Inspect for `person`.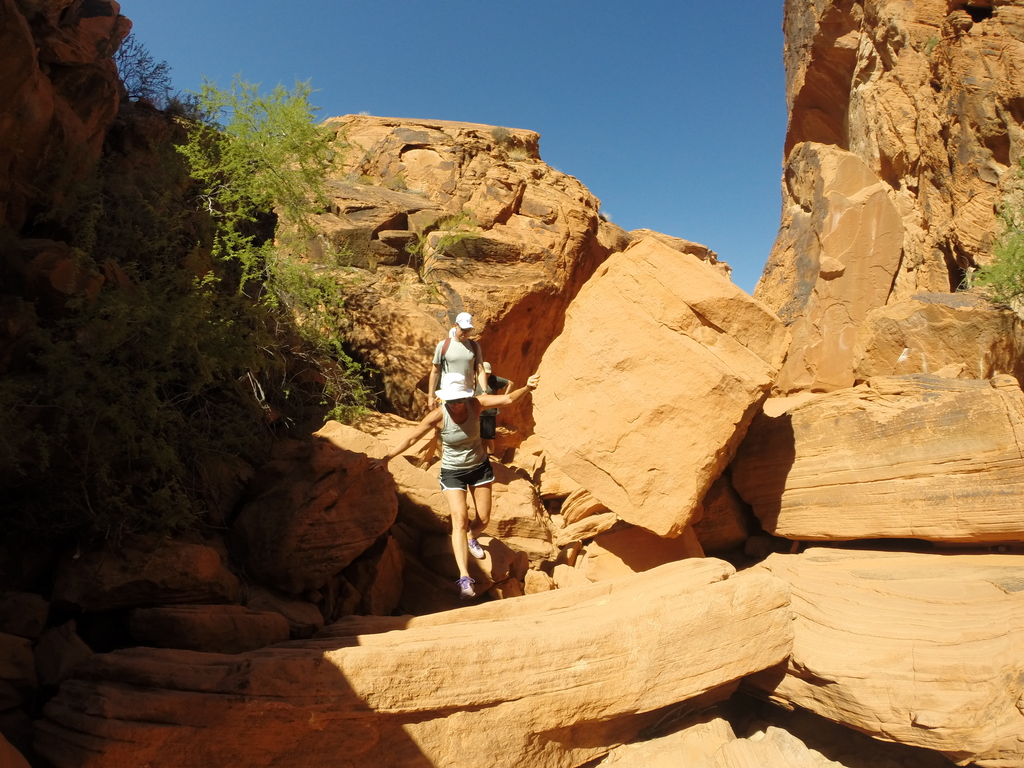
Inspection: box=[371, 372, 537, 600].
